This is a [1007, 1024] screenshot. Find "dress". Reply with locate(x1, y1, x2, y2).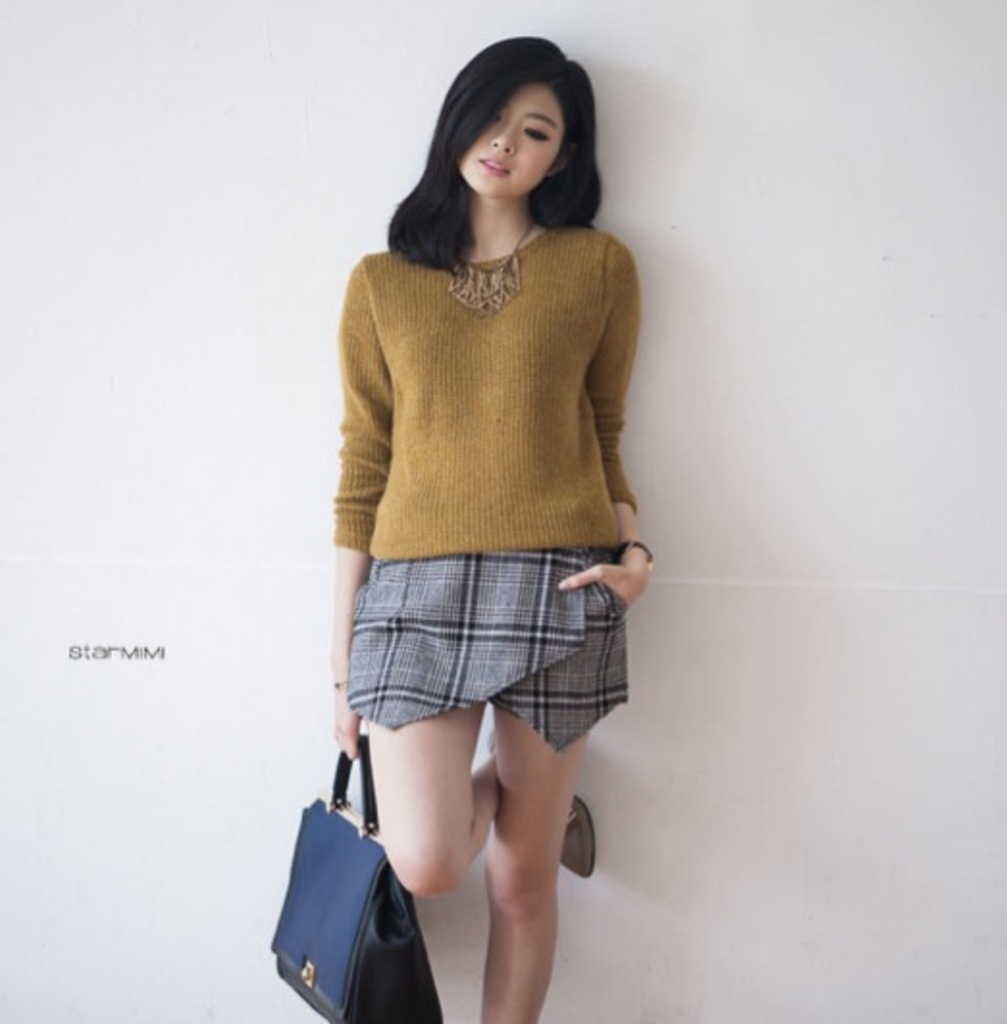
locate(271, 75, 676, 833).
